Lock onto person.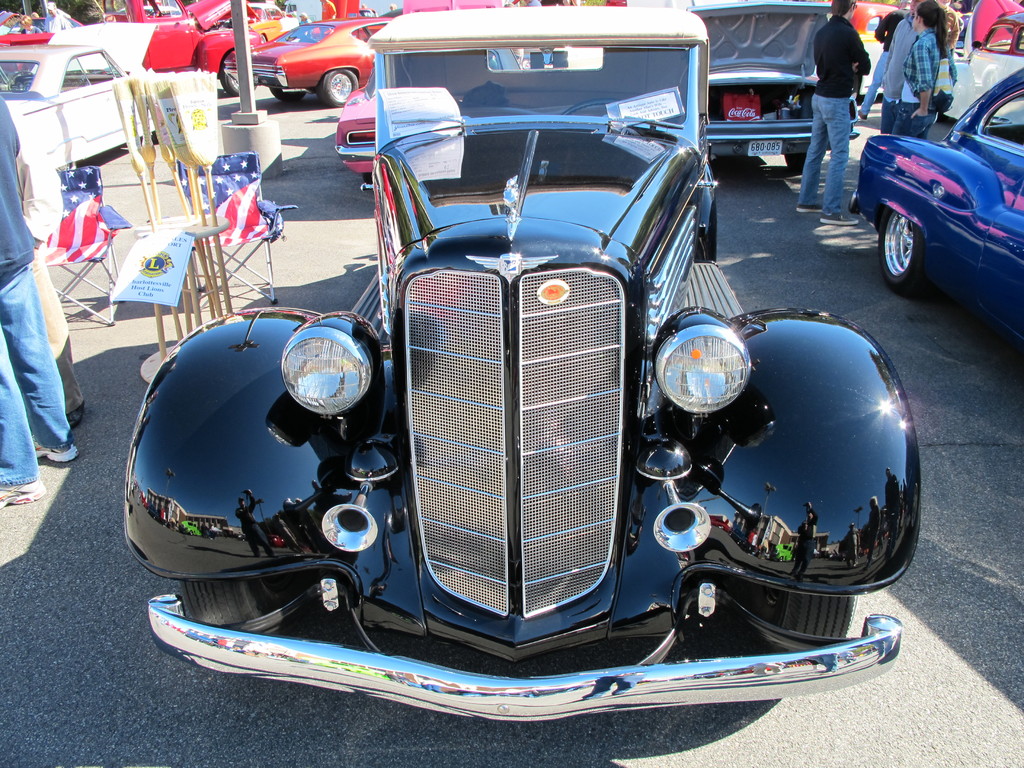
Locked: crop(357, 3, 371, 17).
